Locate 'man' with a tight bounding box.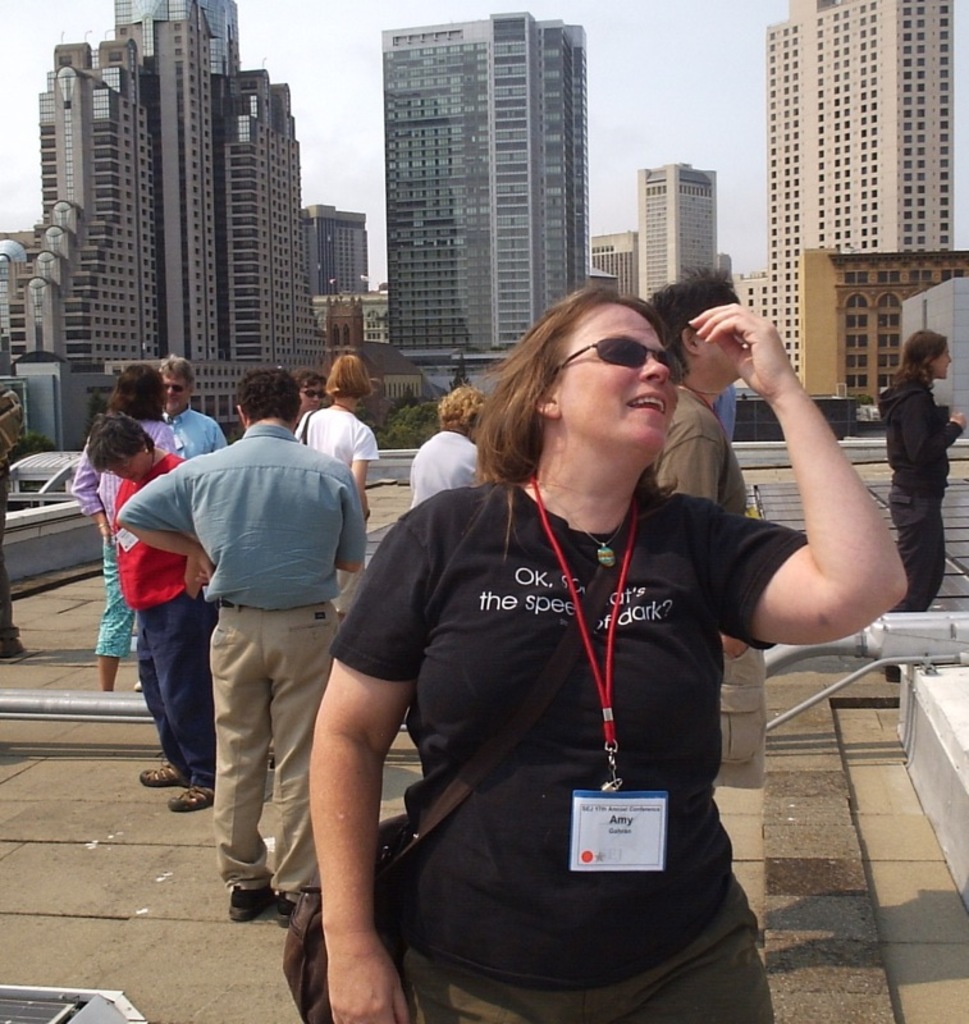
{"left": 131, "top": 378, "right": 360, "bottom": 890}.
